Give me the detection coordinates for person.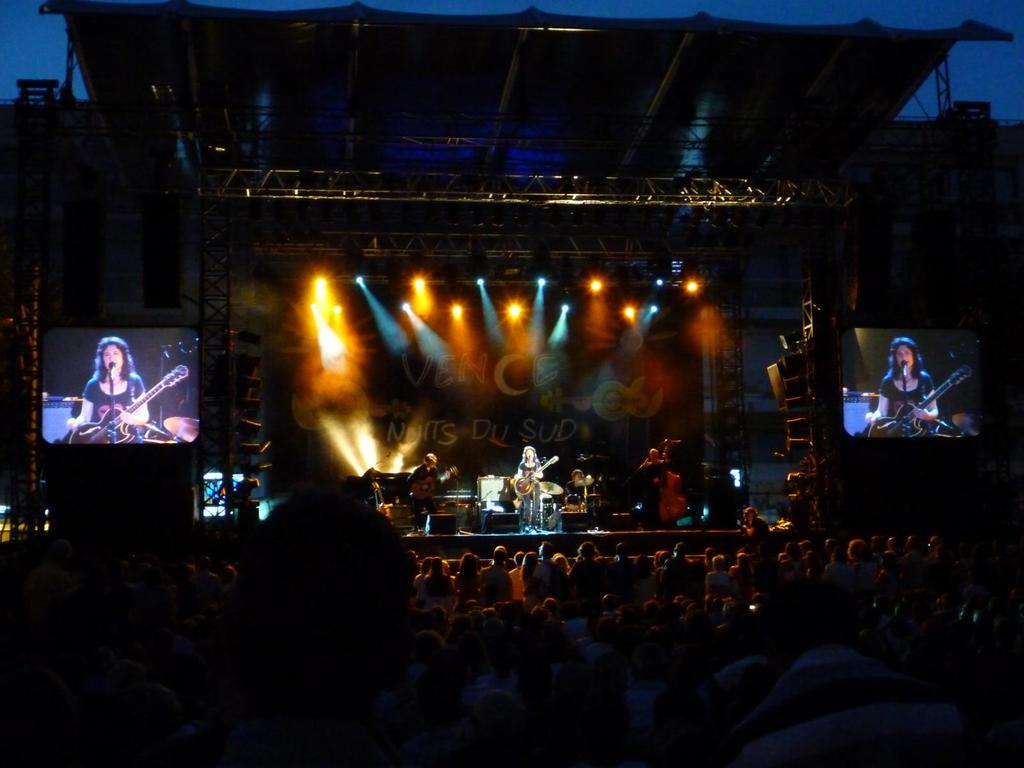
{"x1": 885, "y1": 335, "x2": 962, "y2": 451}.
